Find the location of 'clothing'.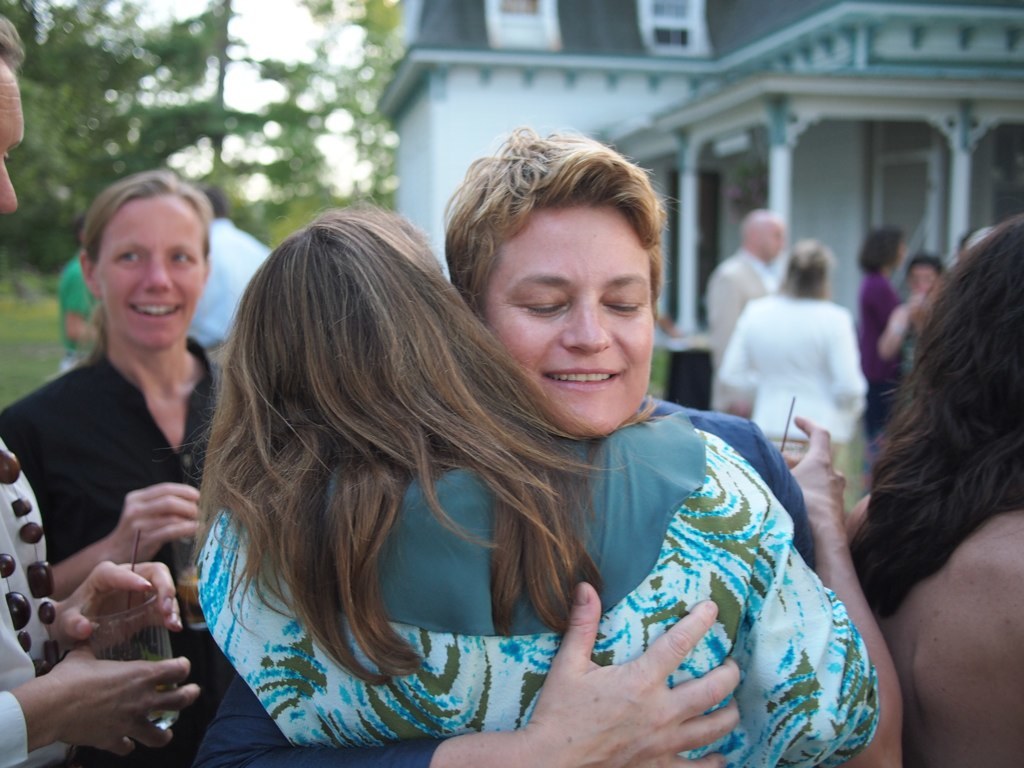
Location: 0/435/57/767.
